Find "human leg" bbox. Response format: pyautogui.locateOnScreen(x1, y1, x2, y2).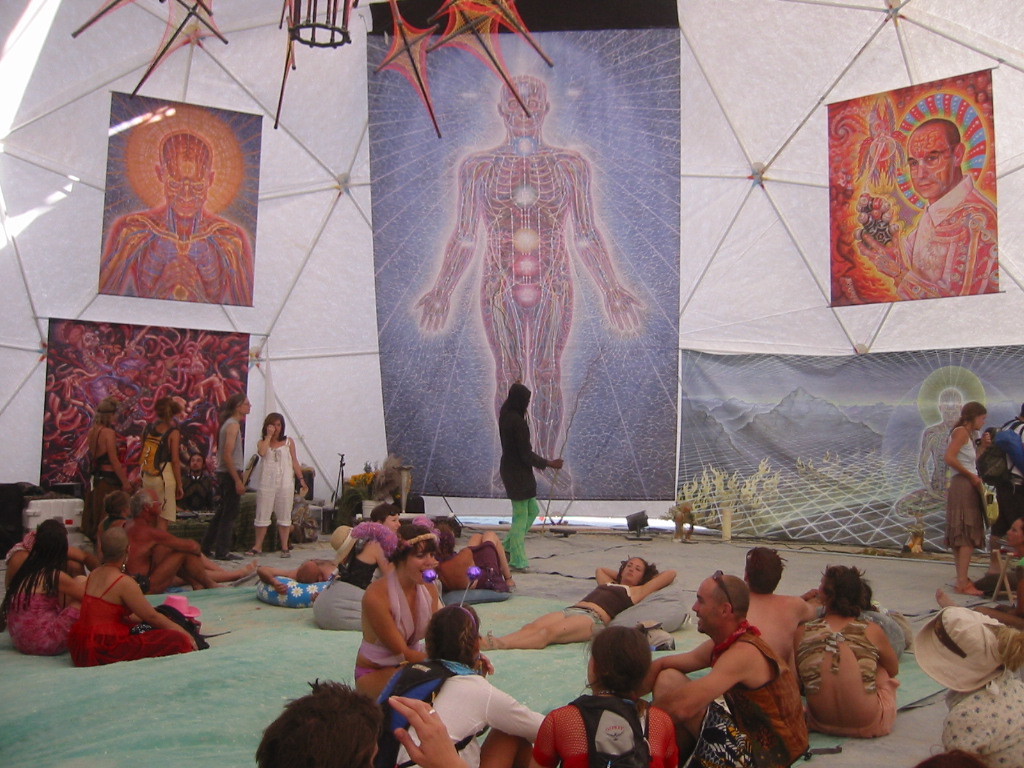
pyautogui.locateOnScreen(249, 490, 276, 553).
